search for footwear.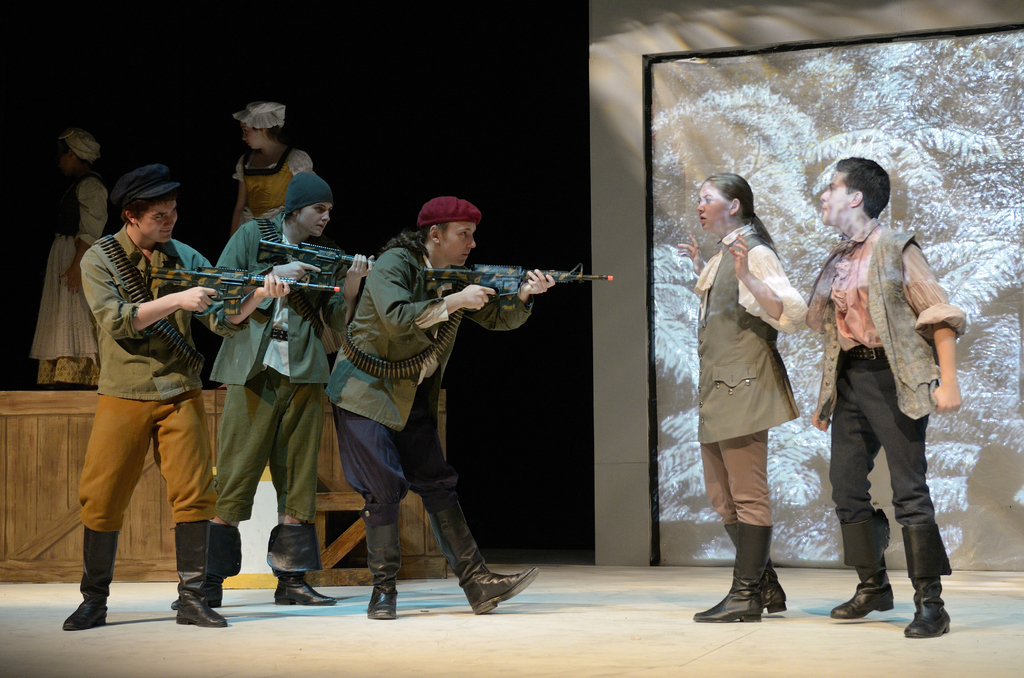
Found at 168 578 223 609.
